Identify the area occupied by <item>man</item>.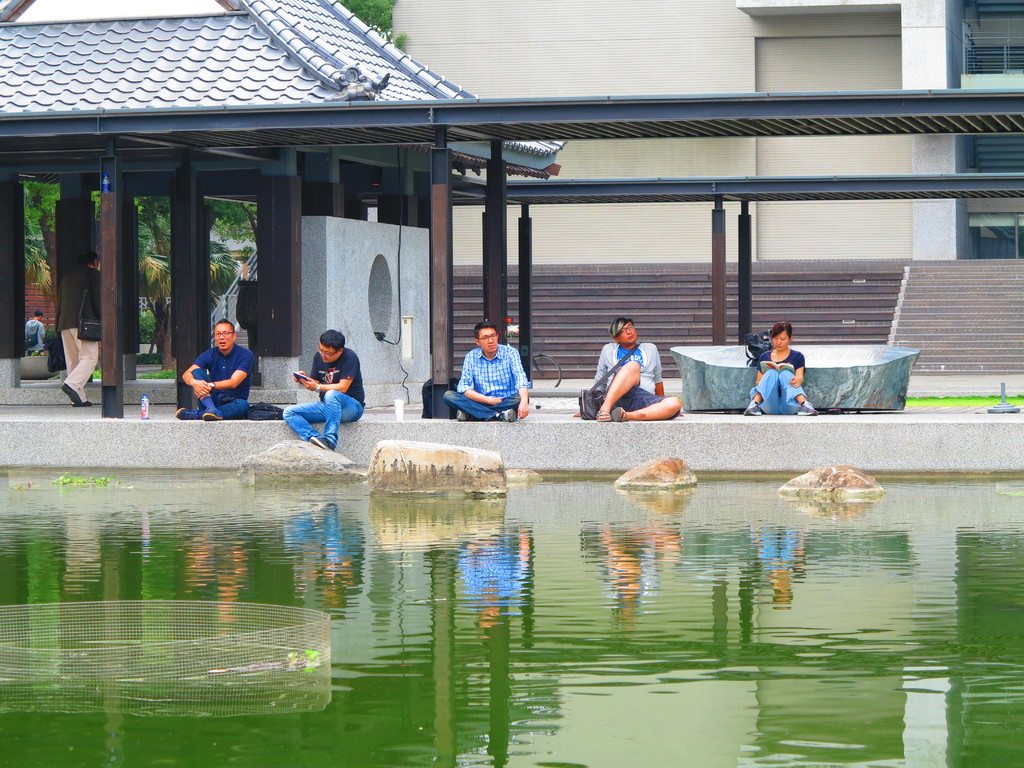
Area: region(27, 316, 44, 355).
